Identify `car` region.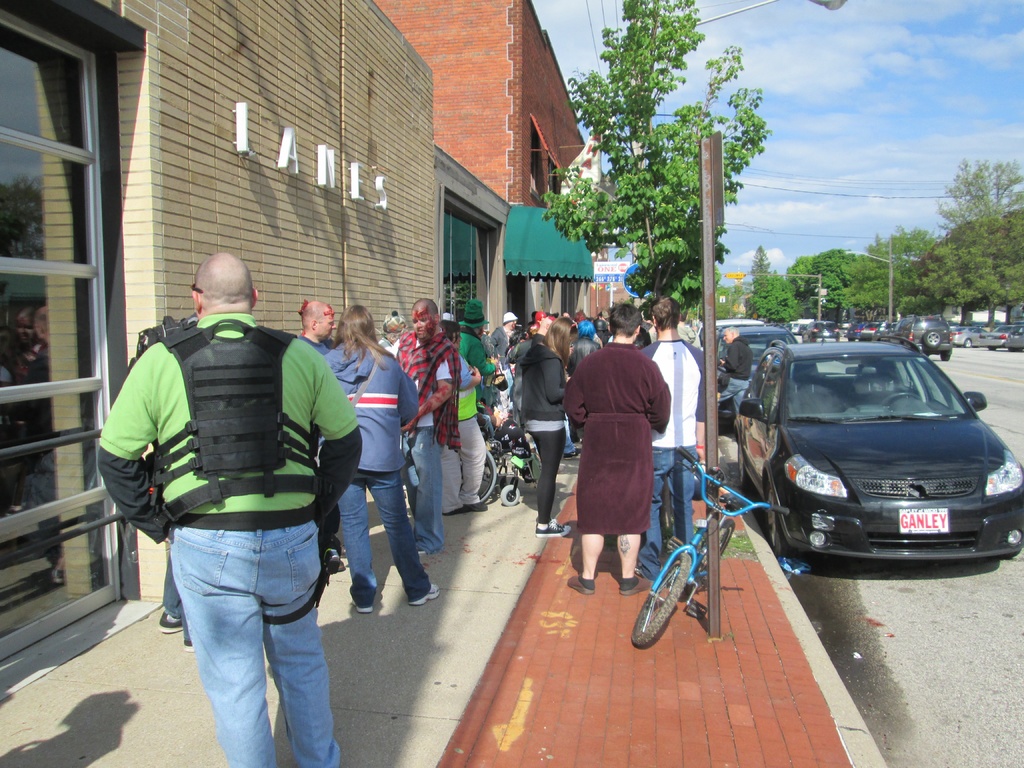
Region: l=981, t=328, r=1007, b=346.
